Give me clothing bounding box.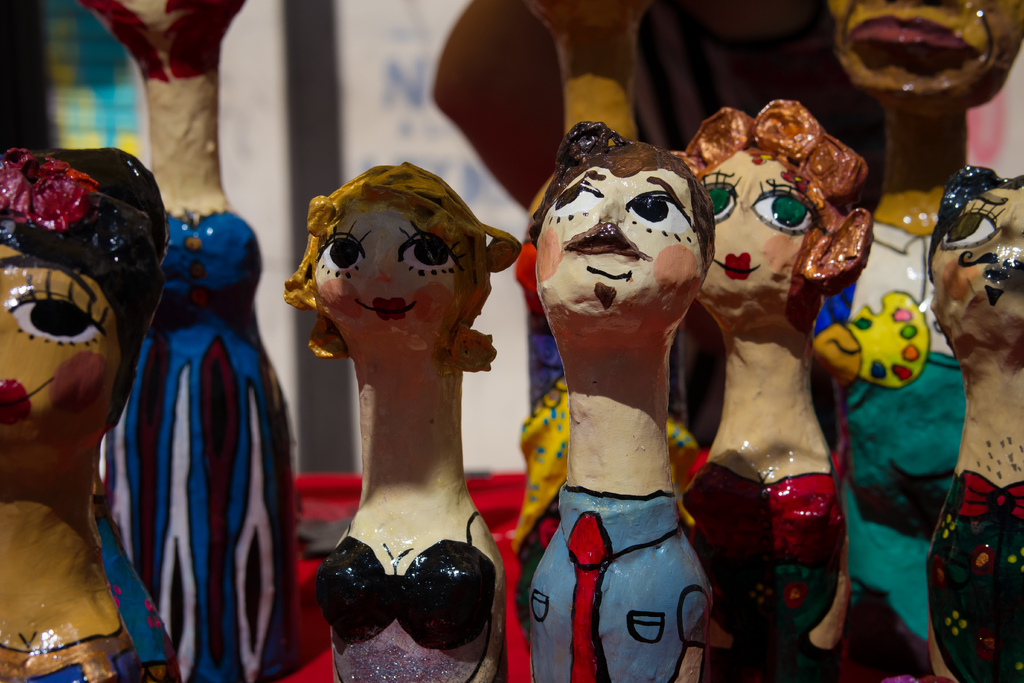
[812,215,964,645].
